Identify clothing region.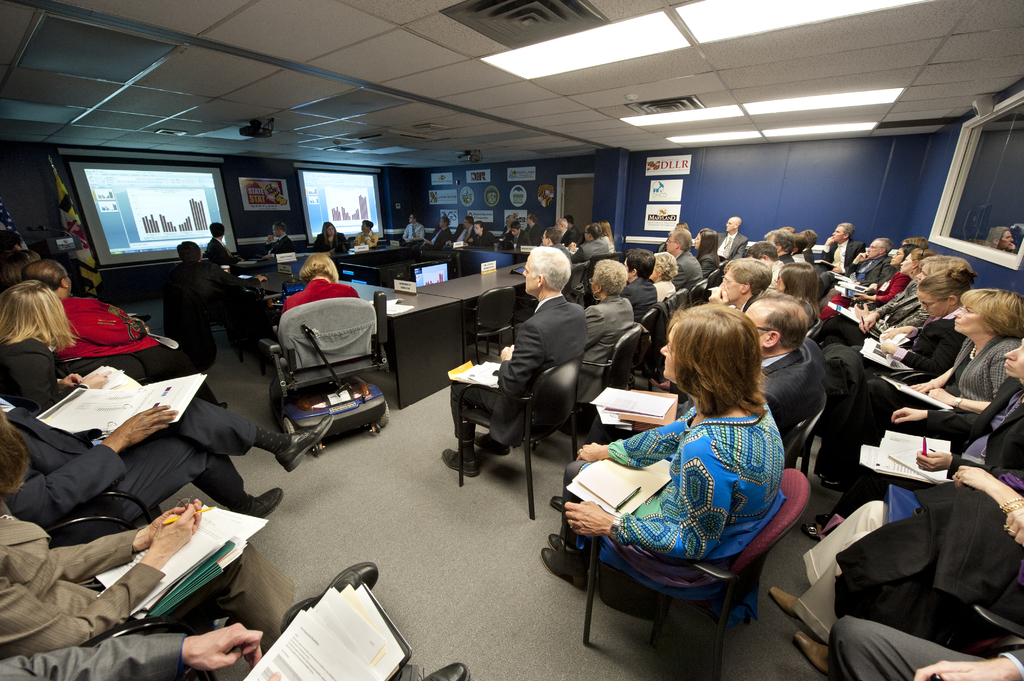
Region: <region>1, 519, 165, 661</region>.
